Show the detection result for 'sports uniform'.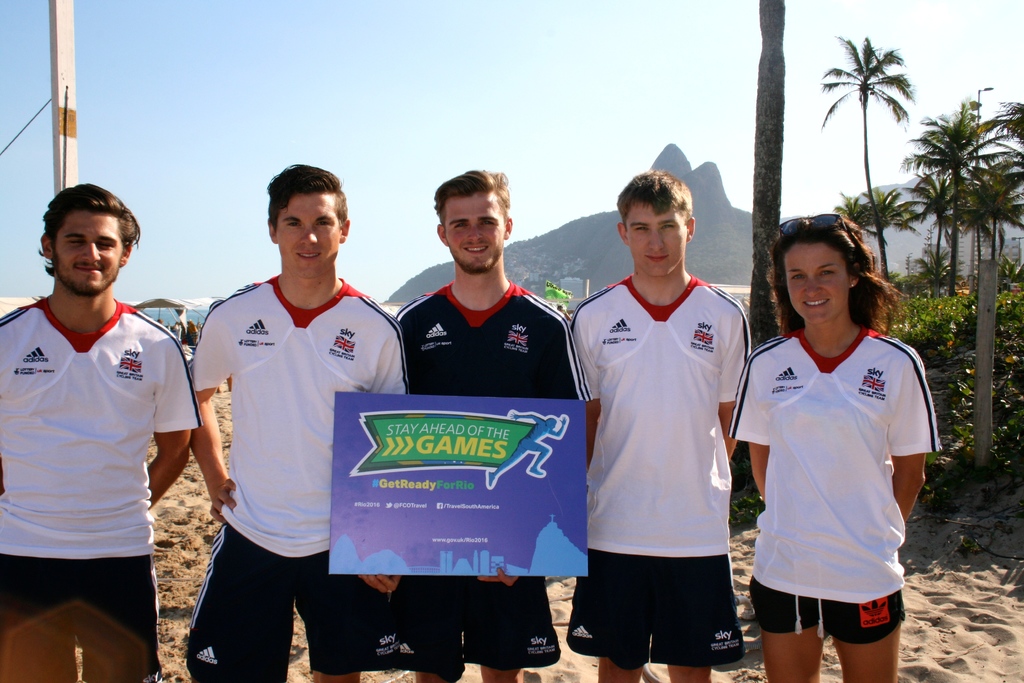
Rect(11, 193, 198, 674).
